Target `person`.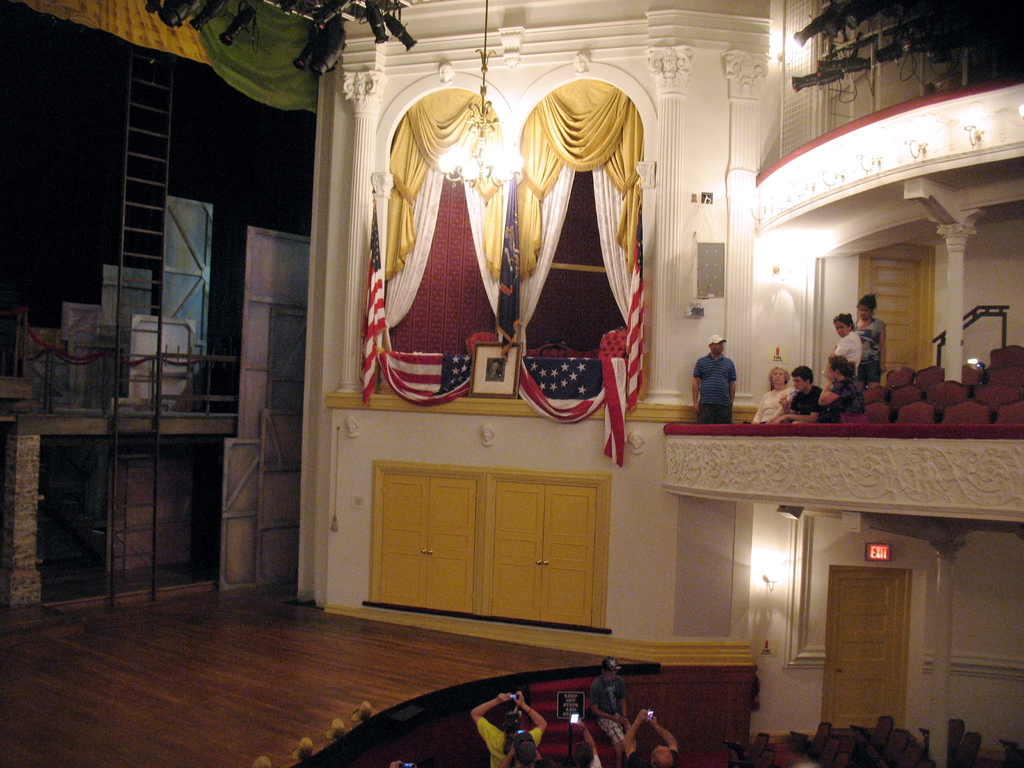
Target region: [852, 292, 887, 384].
